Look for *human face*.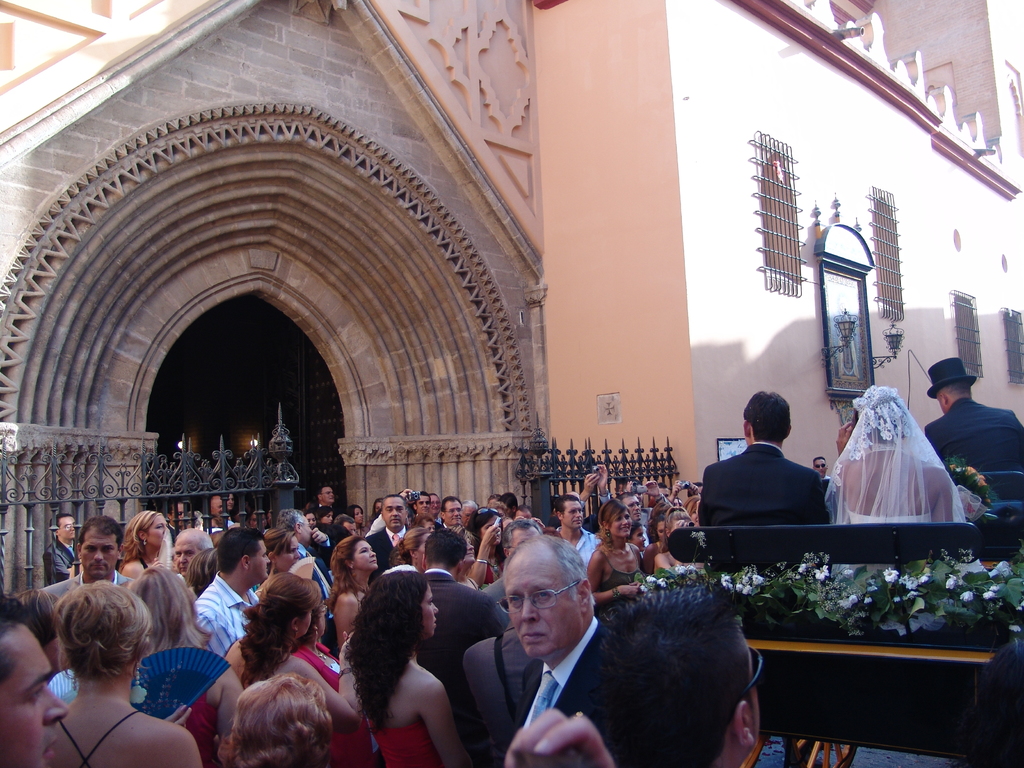
Found: 460, 504, 474, 526.
